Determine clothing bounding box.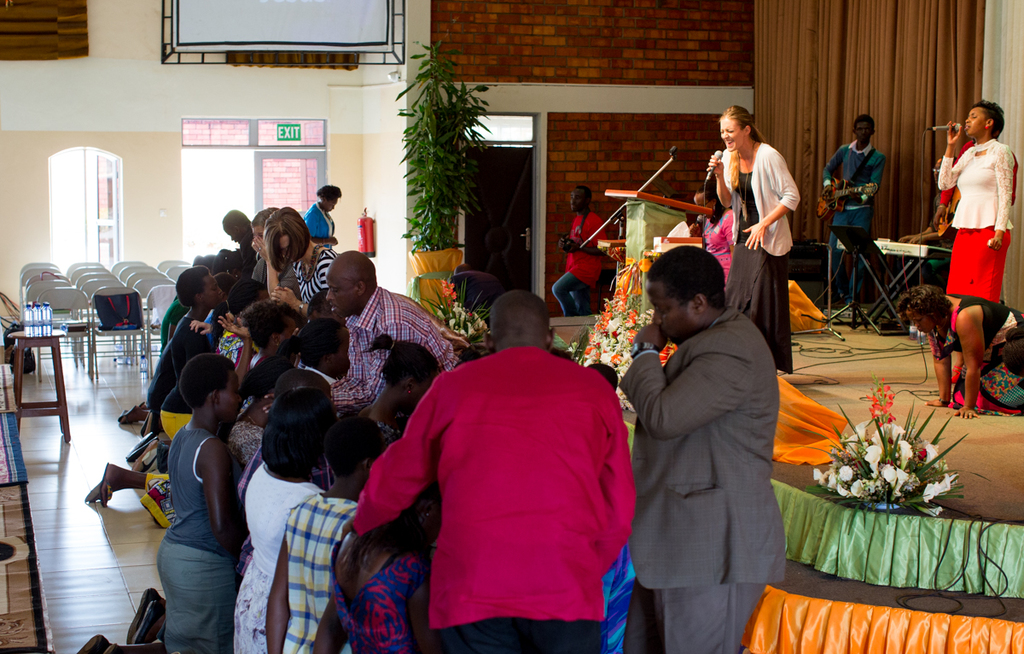
Determined: bbox(302, 200, 338, 242).
